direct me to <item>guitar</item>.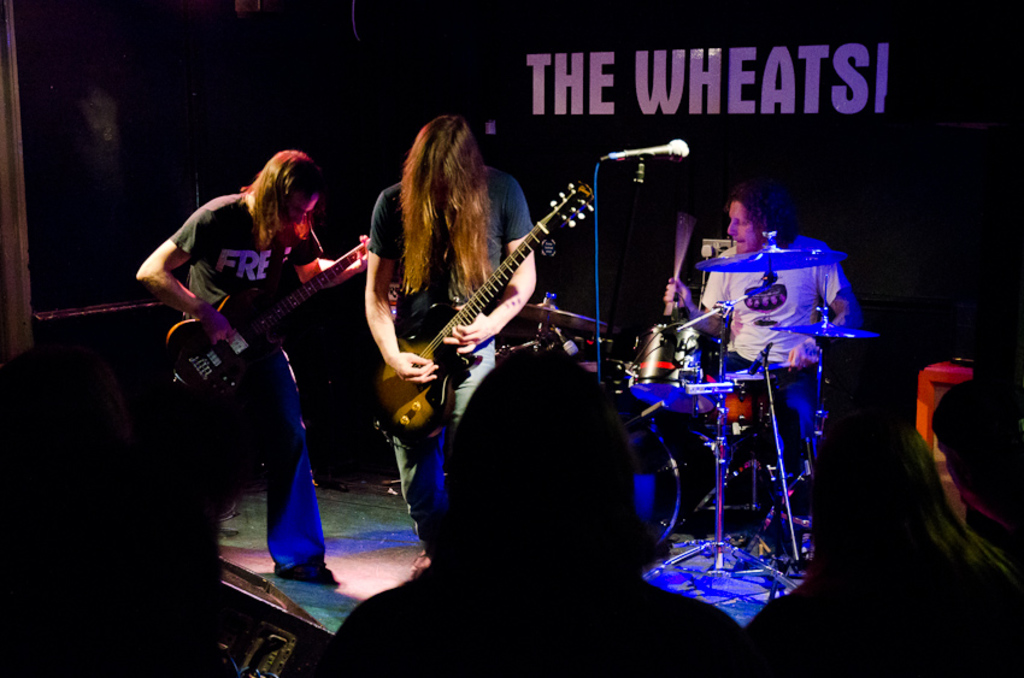
Direction: (left=367, top=172, right=582, bottom=430).
